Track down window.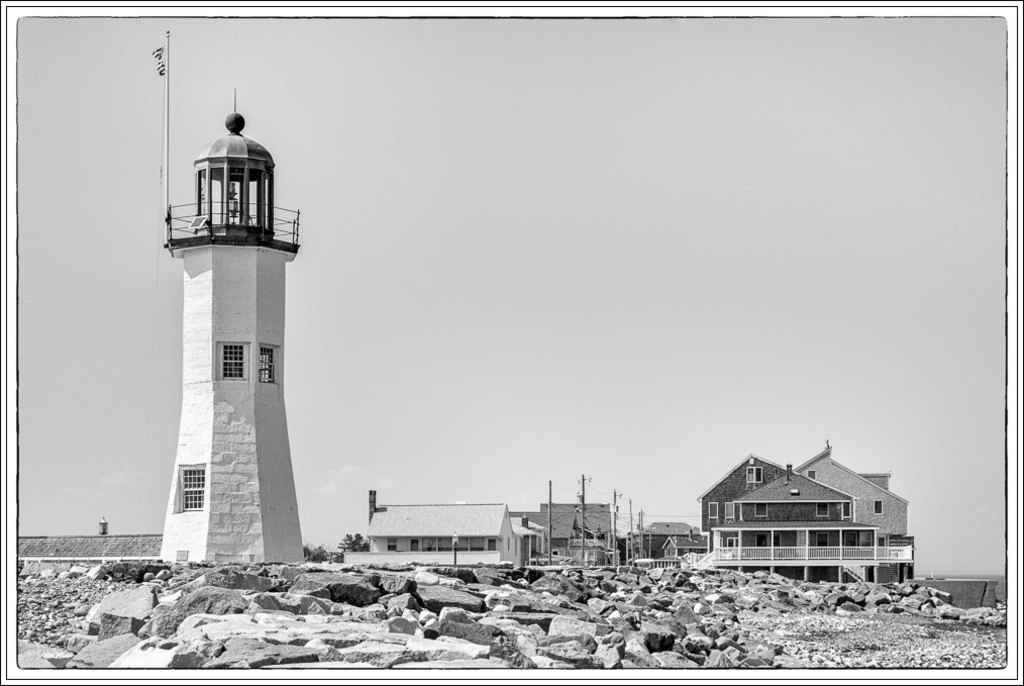
Tracked to 747 463 762 482.
